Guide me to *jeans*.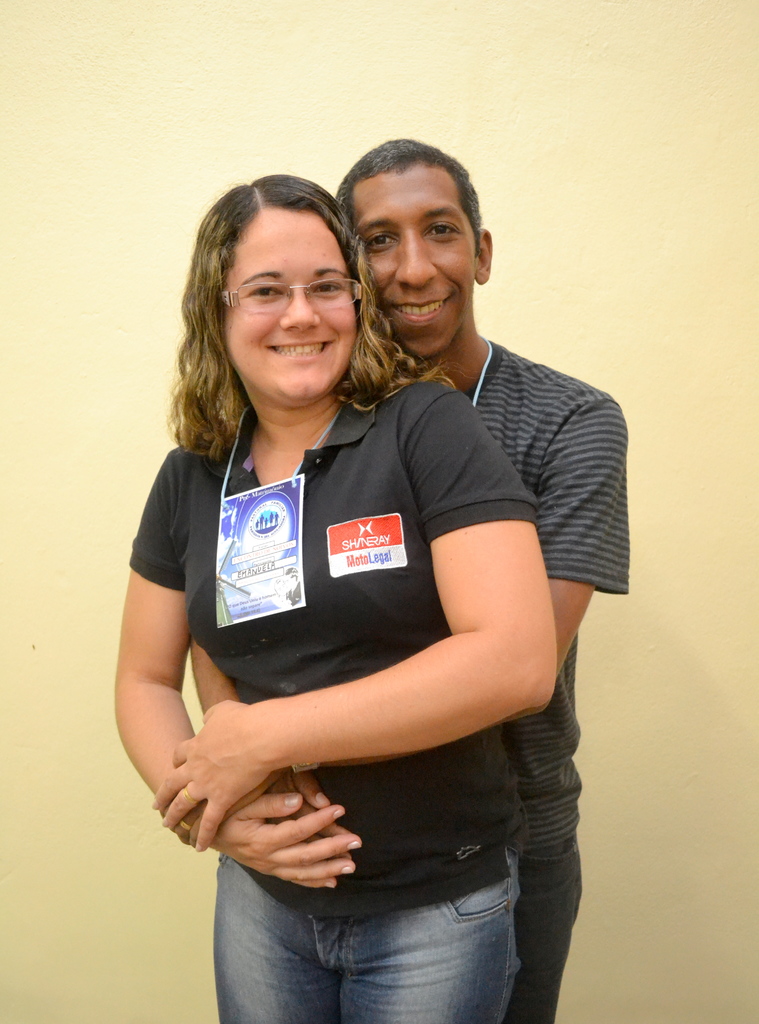
Guidance: x1=196, y1=861, x2=562, y2=1016.
